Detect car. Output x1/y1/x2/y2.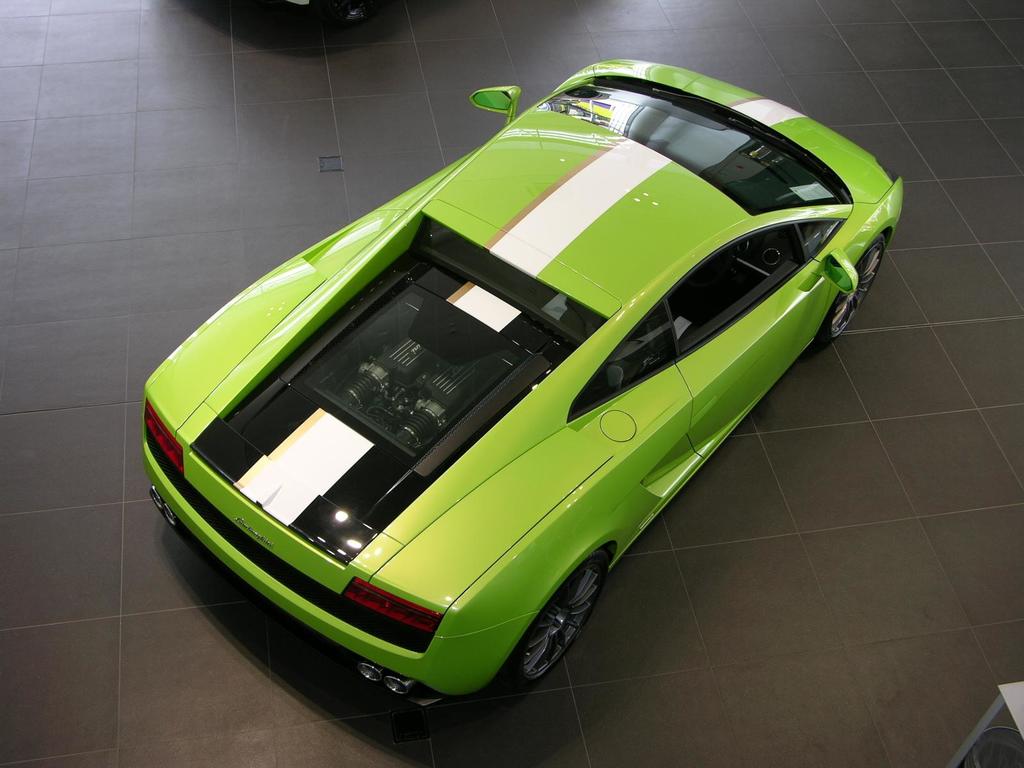
122/69/893/728.
